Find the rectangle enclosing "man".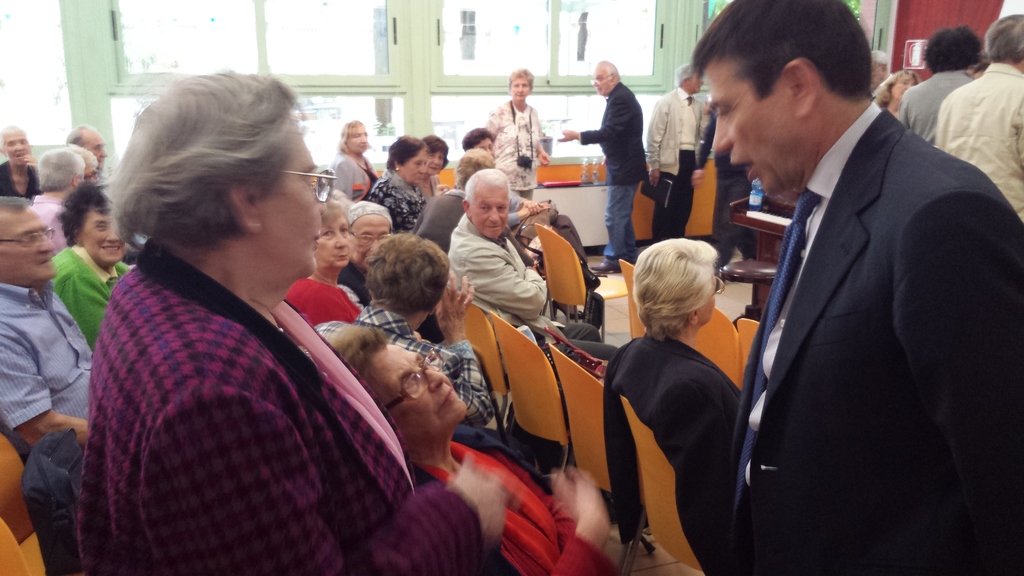
(x1=700, y1=5, x2=1008, y2=554).
